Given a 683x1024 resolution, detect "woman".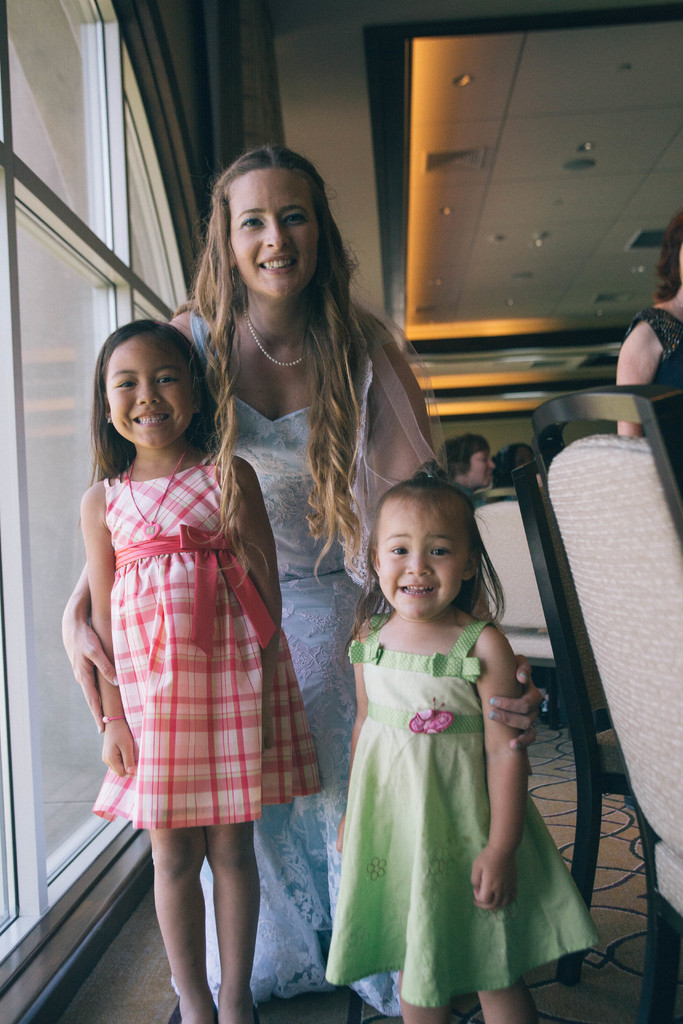
box=[616, 218, 682, 497].
